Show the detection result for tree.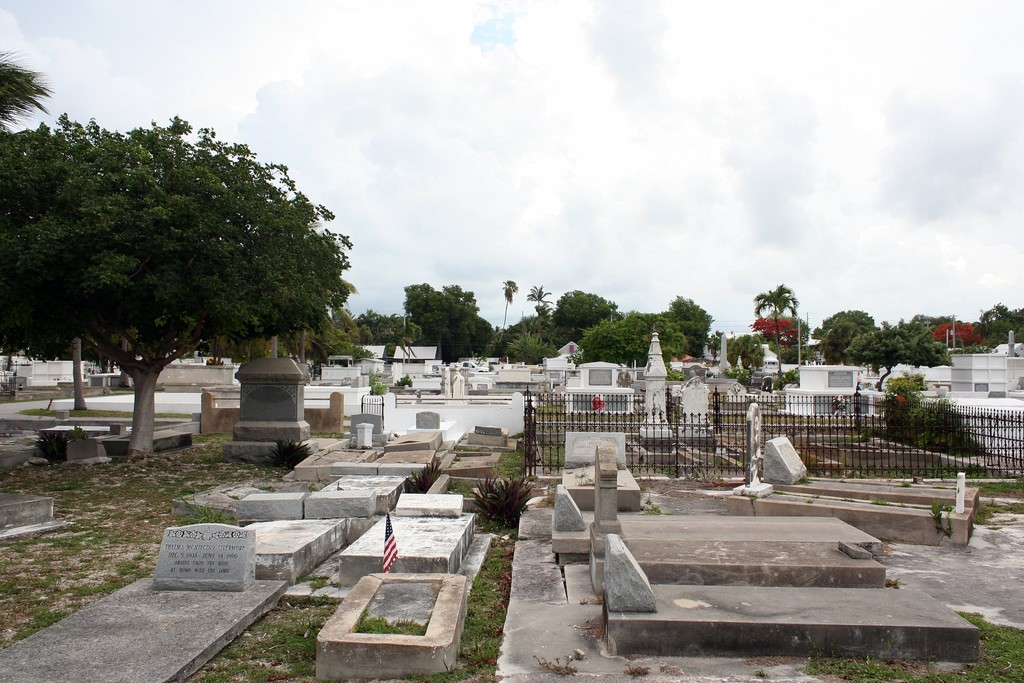
<bbox>753, 319, 799, 342</bbox>.
